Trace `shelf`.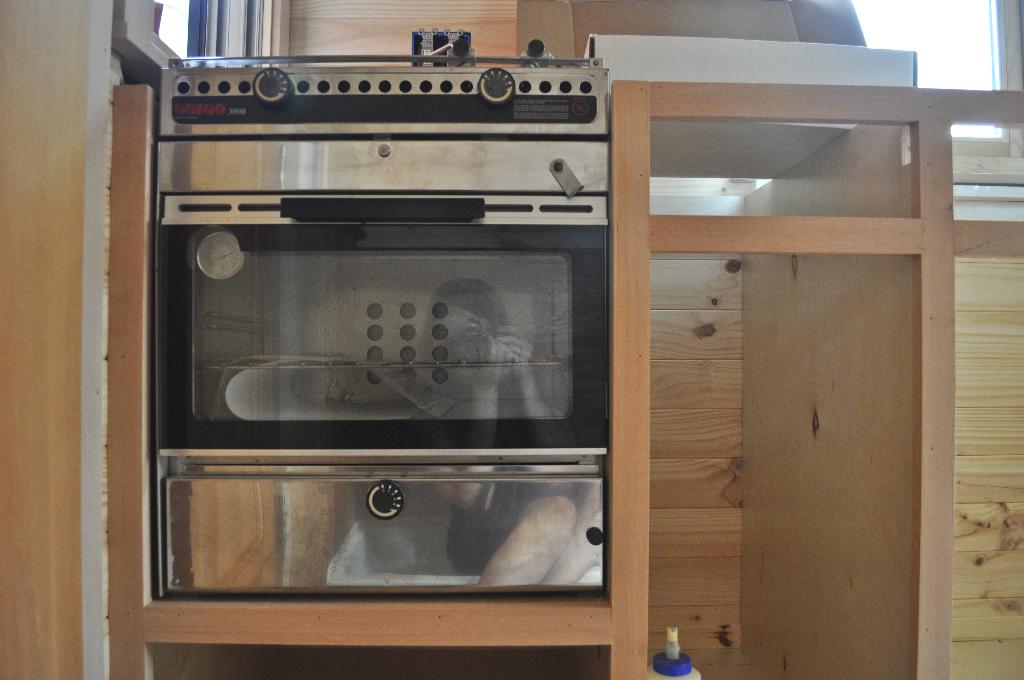
Traced to detection(145, 626, 622, 679).
